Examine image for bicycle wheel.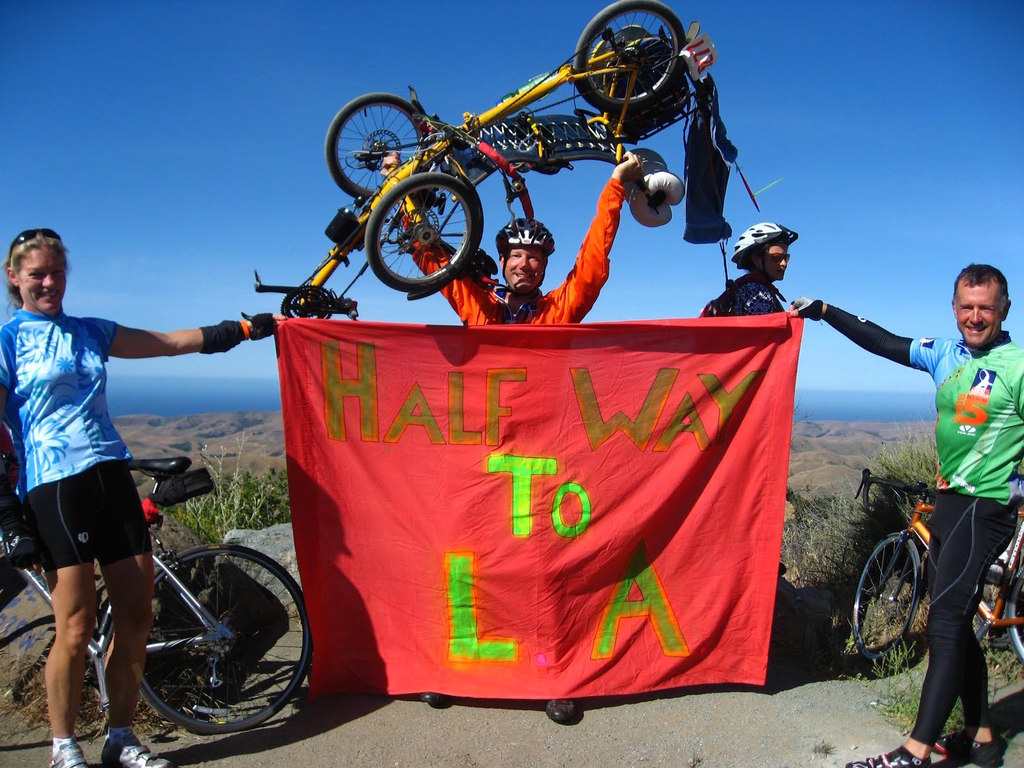
Examination result: detection(1003, 564, 1023, 660).
